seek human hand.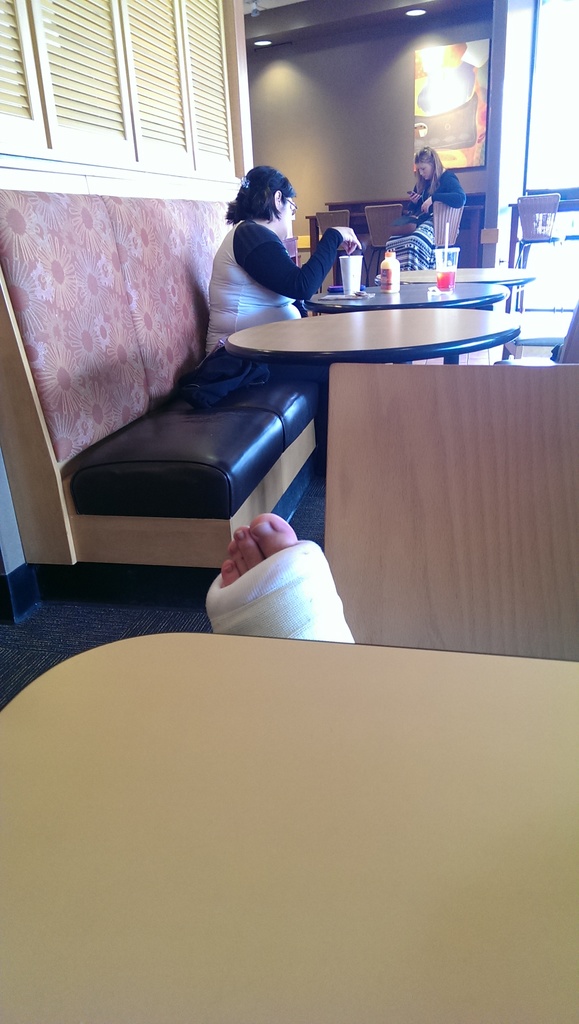
crop(421, 200, 431, 218).
